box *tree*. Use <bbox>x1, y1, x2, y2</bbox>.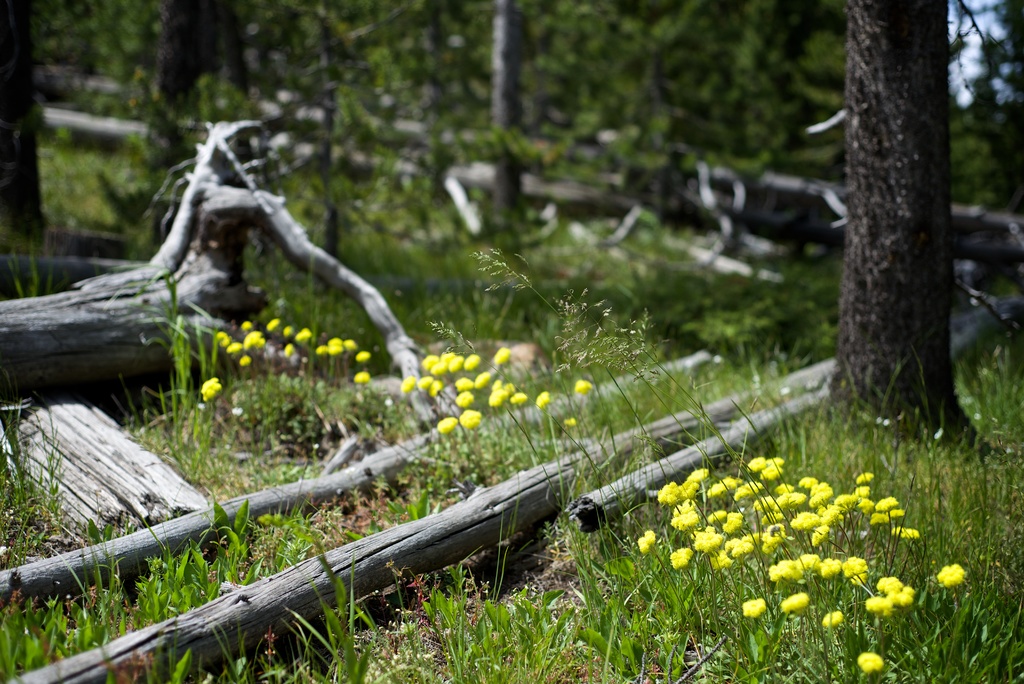
<bbox>0, 91, 440, 412</bbox>.
